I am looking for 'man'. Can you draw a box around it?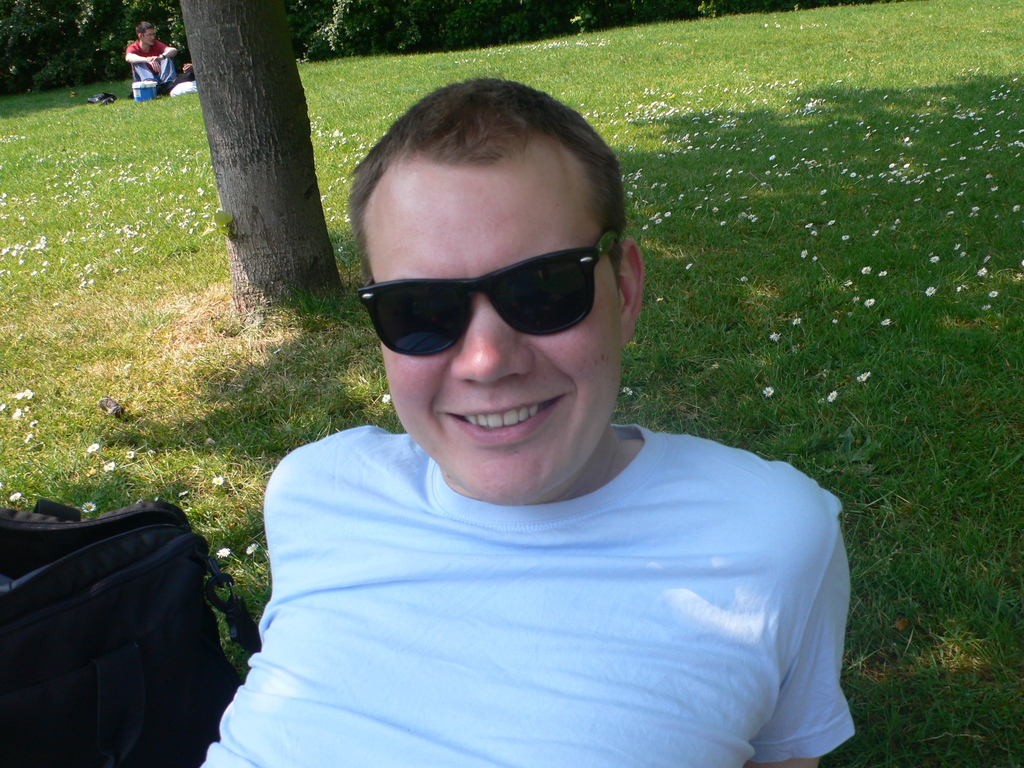
Sure, the bounding box is (172,89,887,767).
